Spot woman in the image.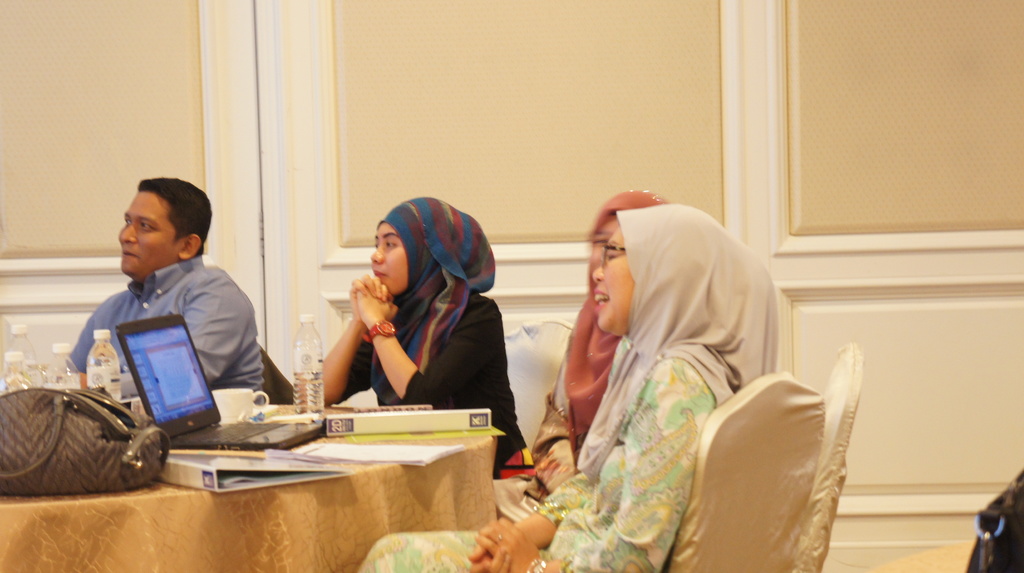
woman found at select_region(294, 193, 517, 433).
